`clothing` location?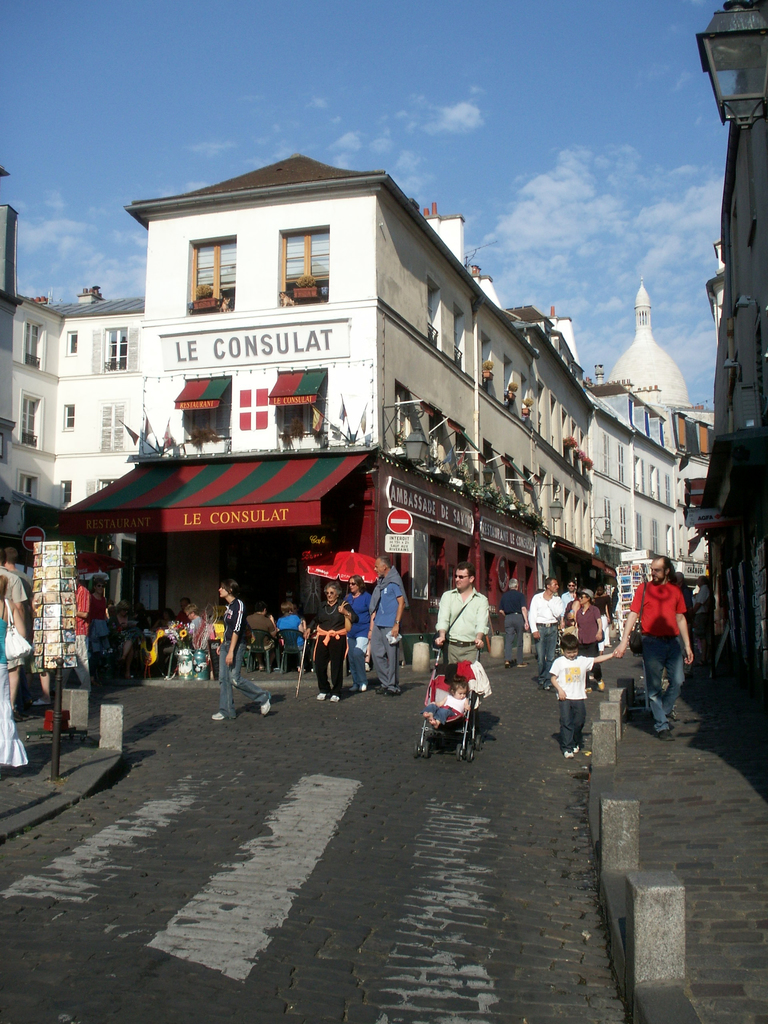
<bbox>435, 584, 487, 665</bbox>
